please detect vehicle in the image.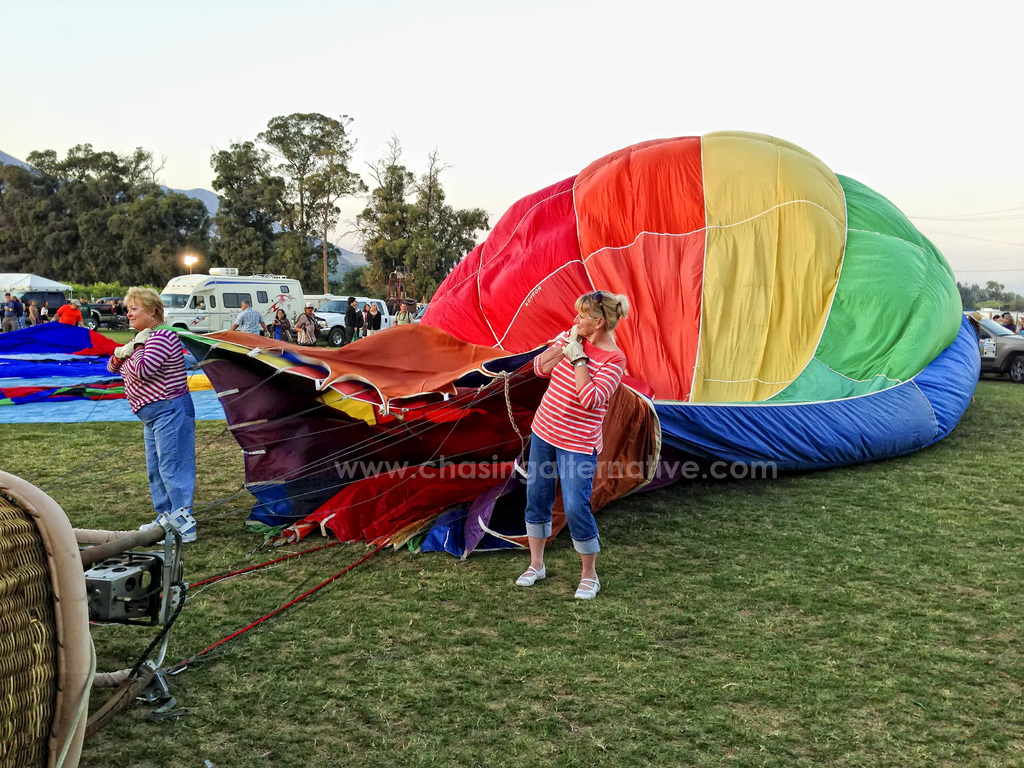
box=[132, 276, 303, 335].
